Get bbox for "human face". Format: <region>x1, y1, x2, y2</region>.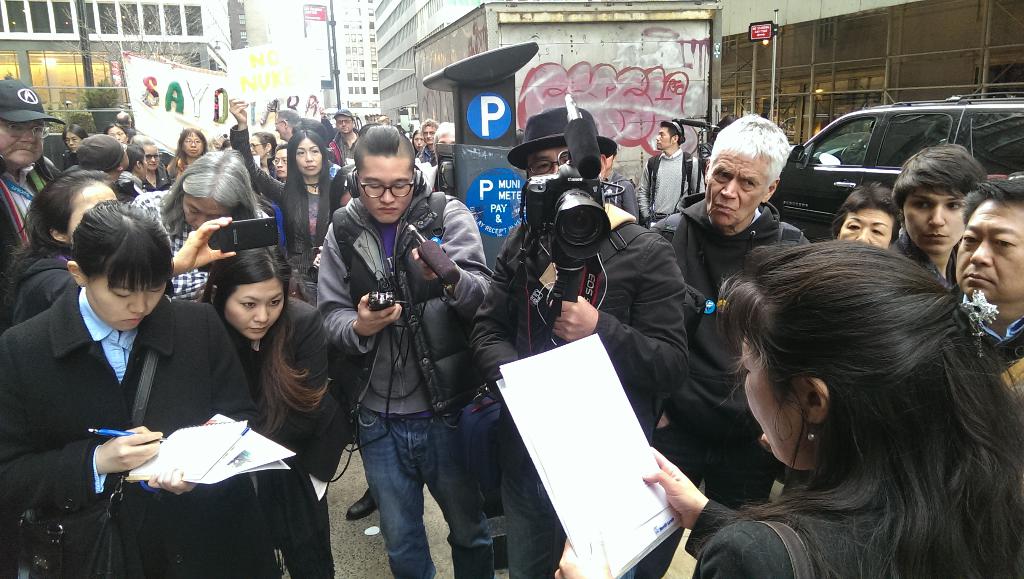
<region>295, 134, 325, 175</region>.
